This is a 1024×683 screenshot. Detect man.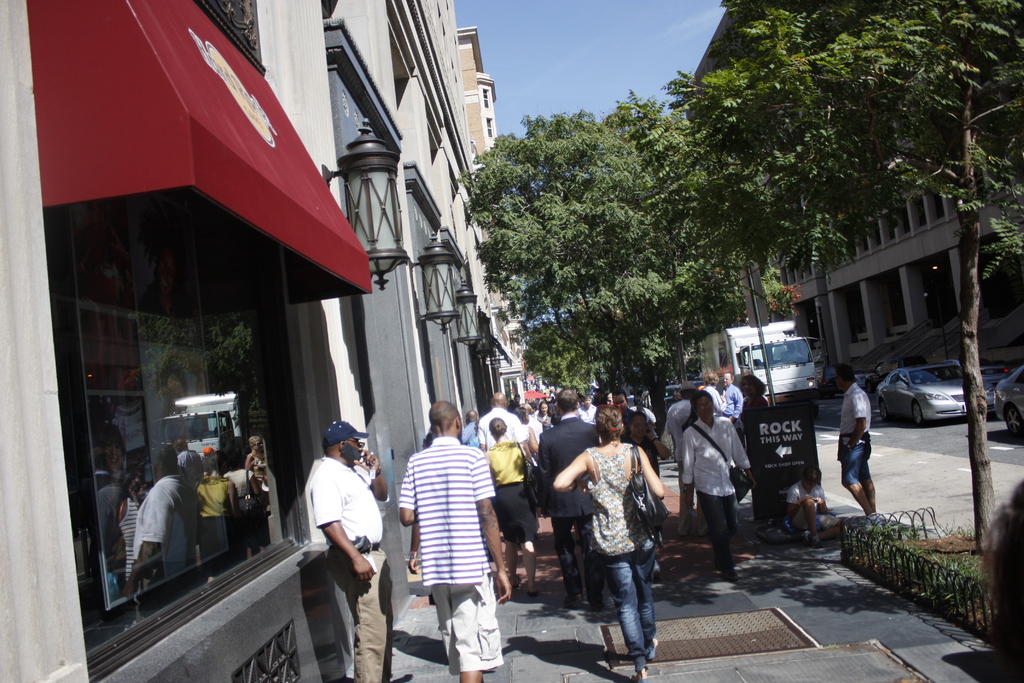
rect(608, 389, 664, 479).
